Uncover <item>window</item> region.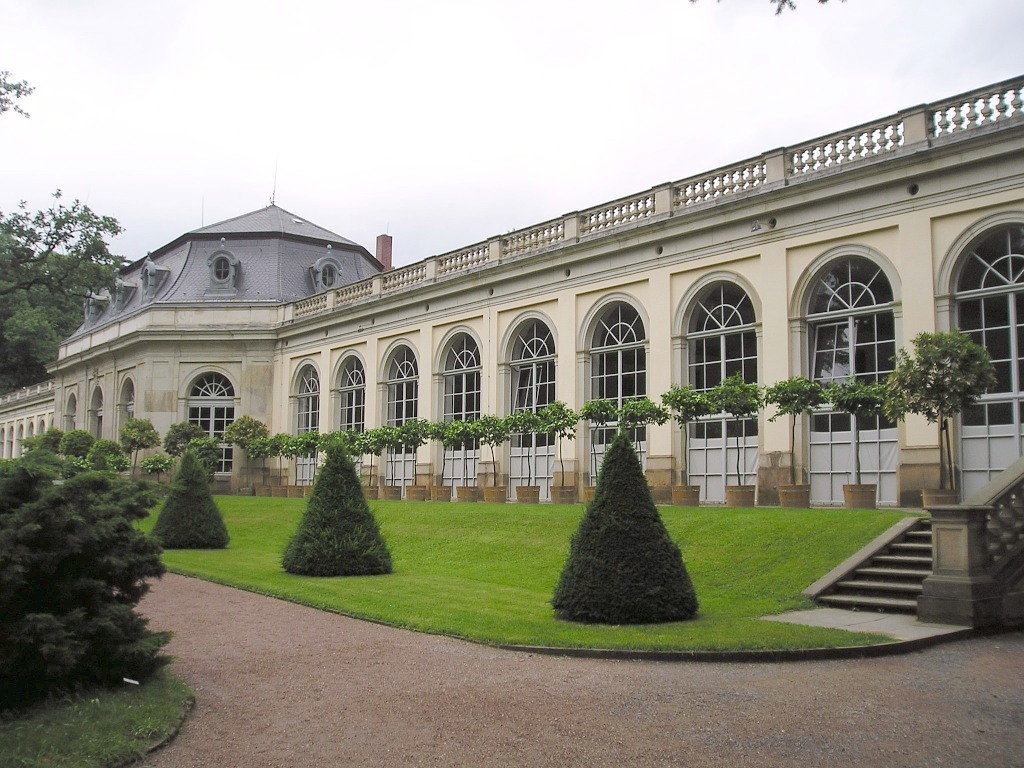
Uncovered: 277,360,323,488.
